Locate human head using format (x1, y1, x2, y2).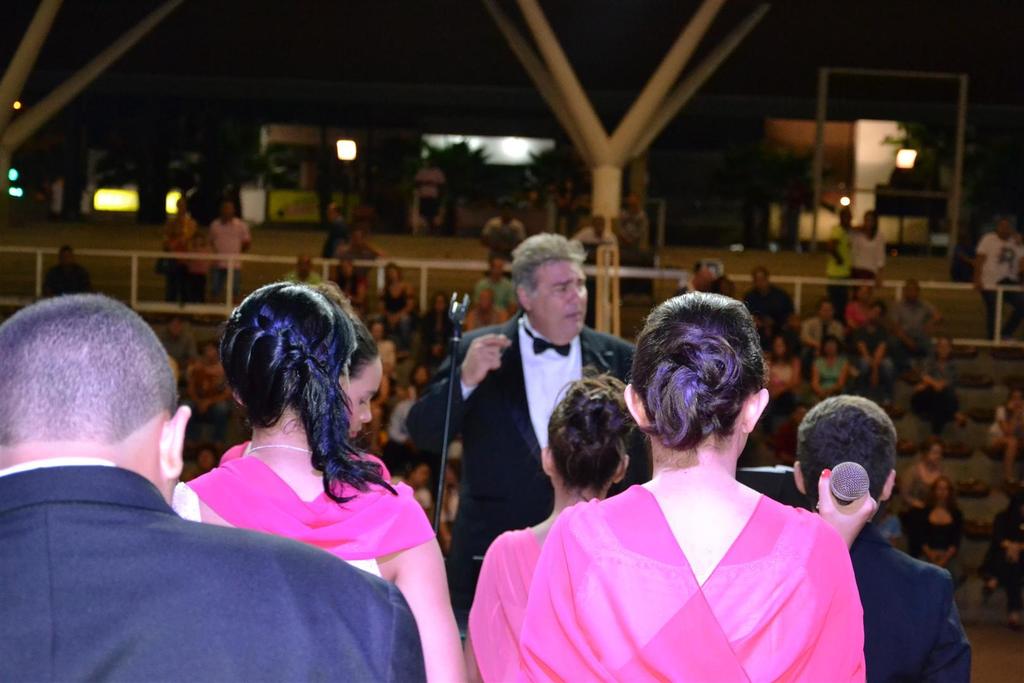
(510, 231, 590, 345).
